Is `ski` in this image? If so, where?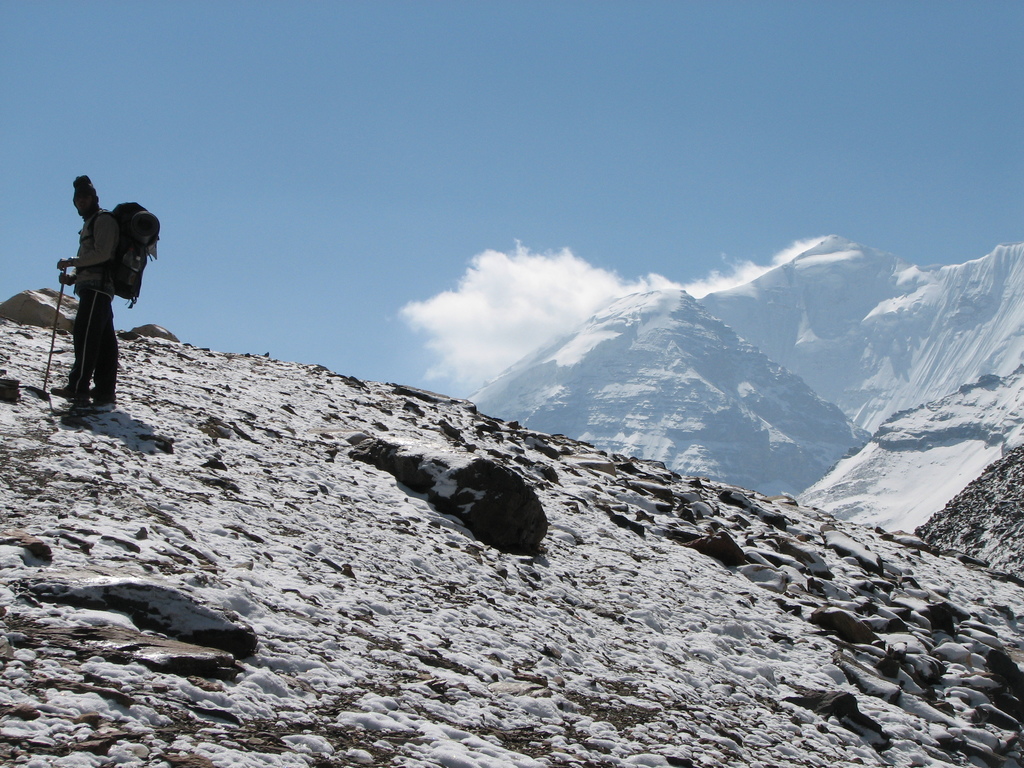
Yes, at bbox(53, 400, 113, 415).
